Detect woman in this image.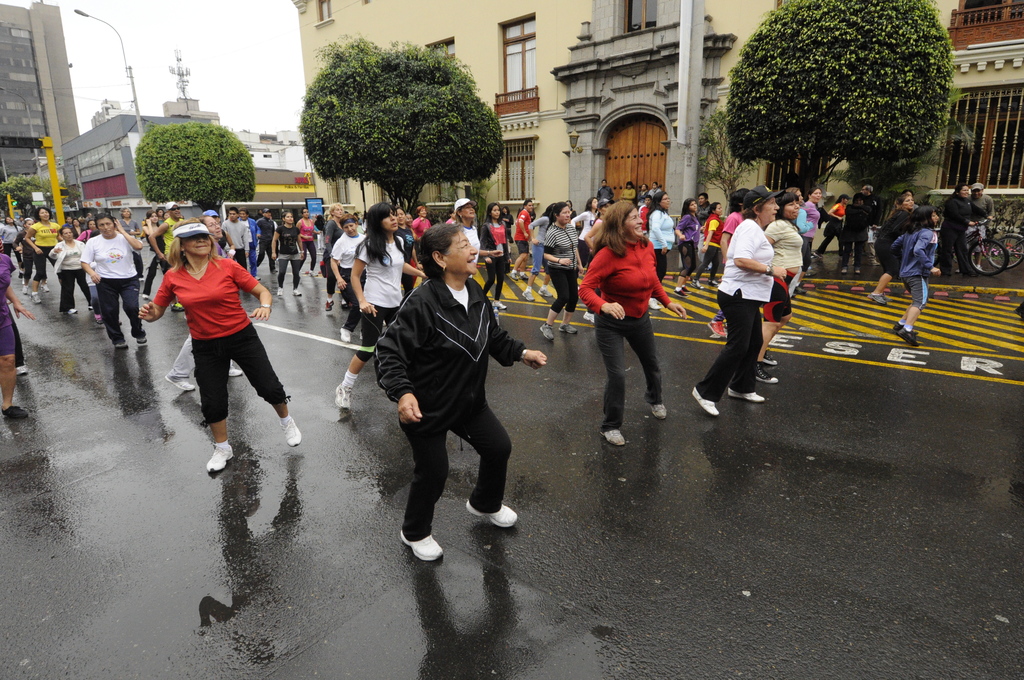
Detection: bbox(580, 198, 612, 326).
